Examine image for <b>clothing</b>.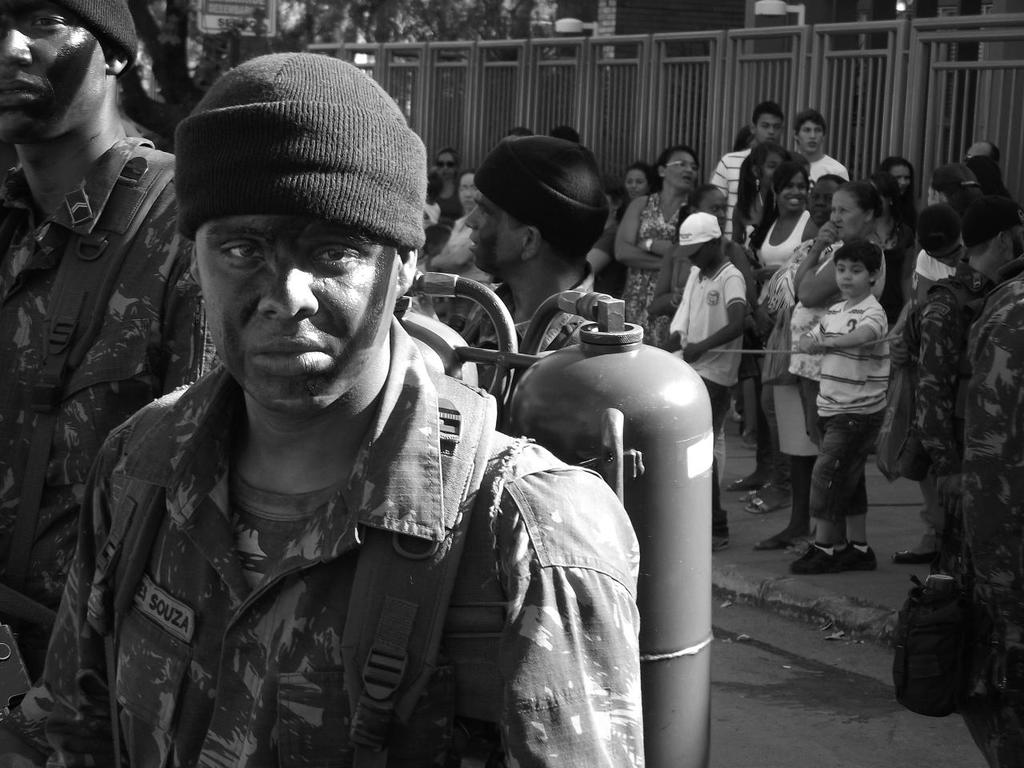
Examination result: crop(891, 242, 953, 330).
